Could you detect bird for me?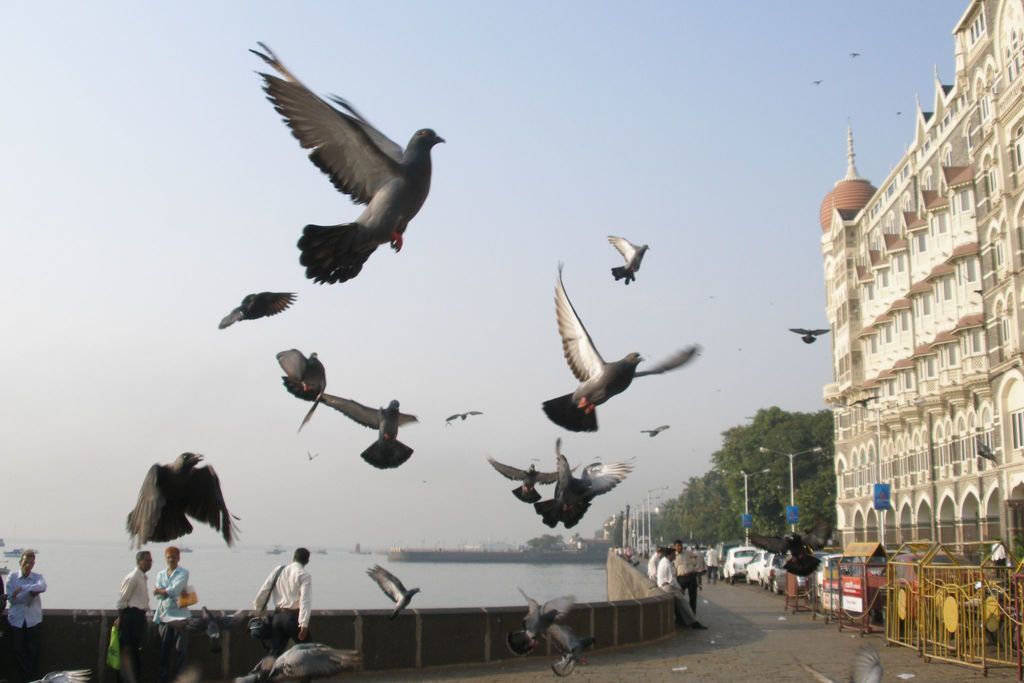
Detection result: Rect(635, 420, 674, 443).
